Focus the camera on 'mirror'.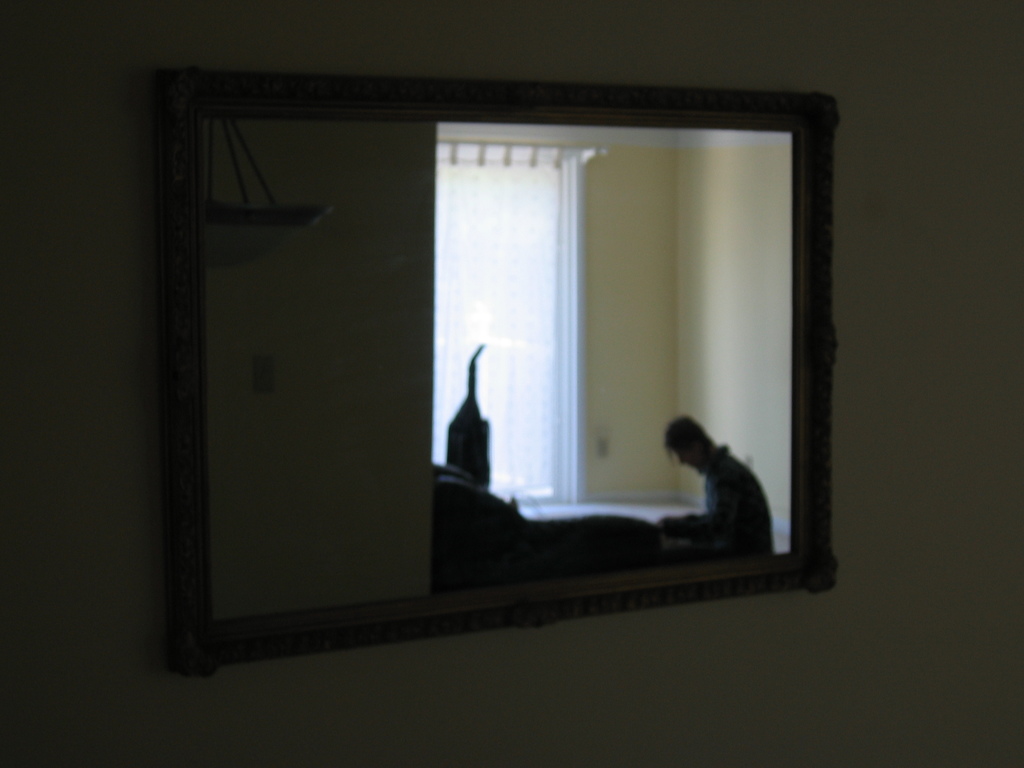
Focus region: (x1=205, y1=118, x2=795, y2=618).
